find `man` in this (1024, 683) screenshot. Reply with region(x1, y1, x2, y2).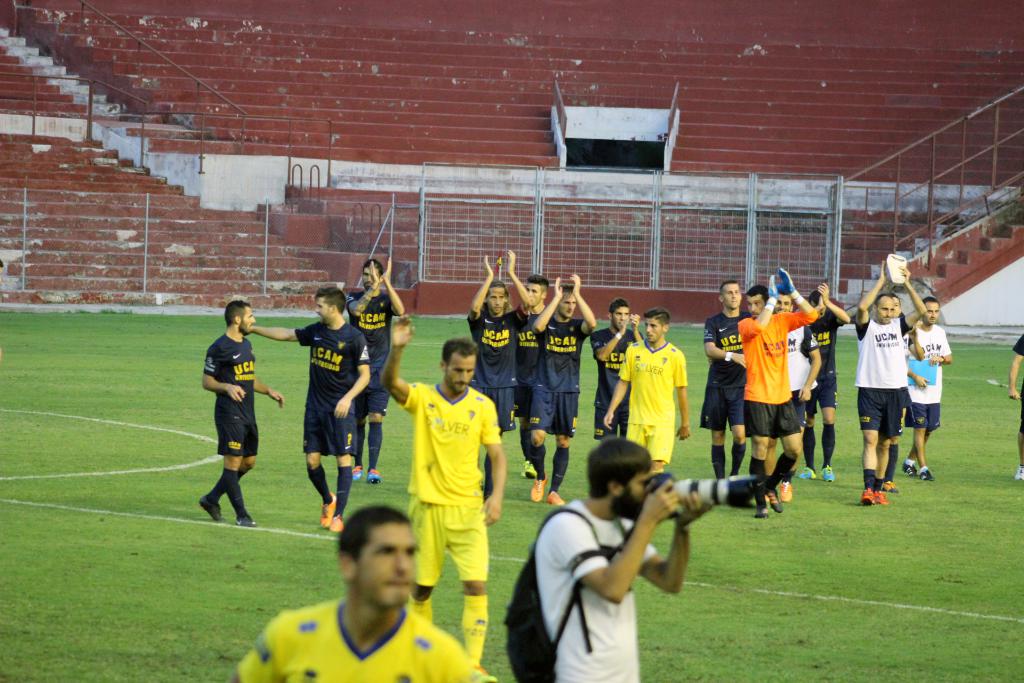
region(514, 276, 550, 479).
